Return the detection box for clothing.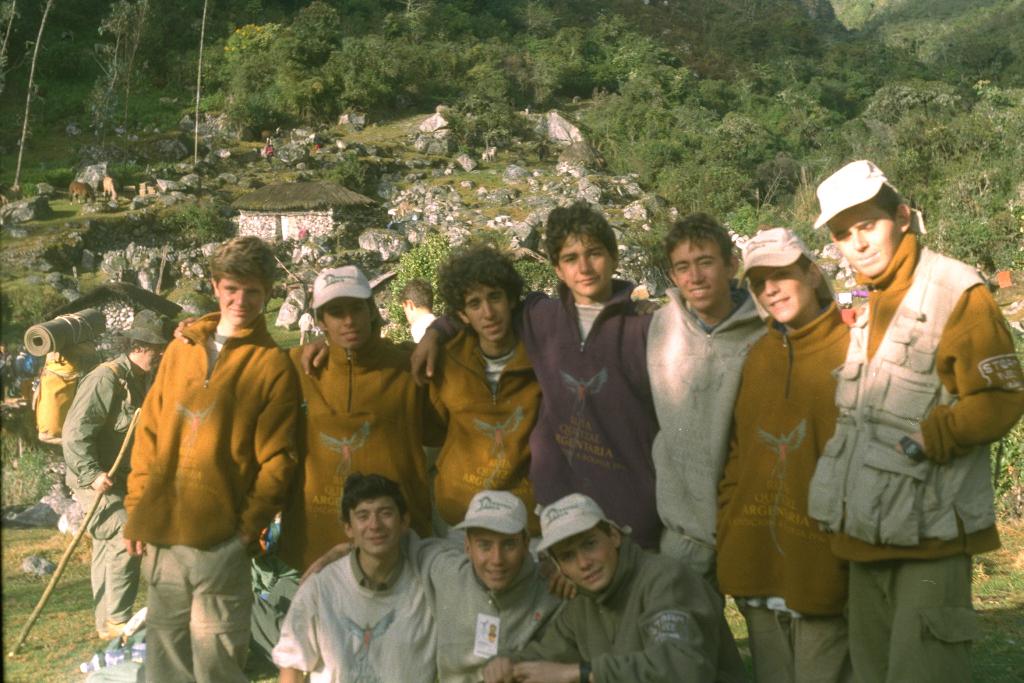
Rect(825, 206, 1012, 629).
